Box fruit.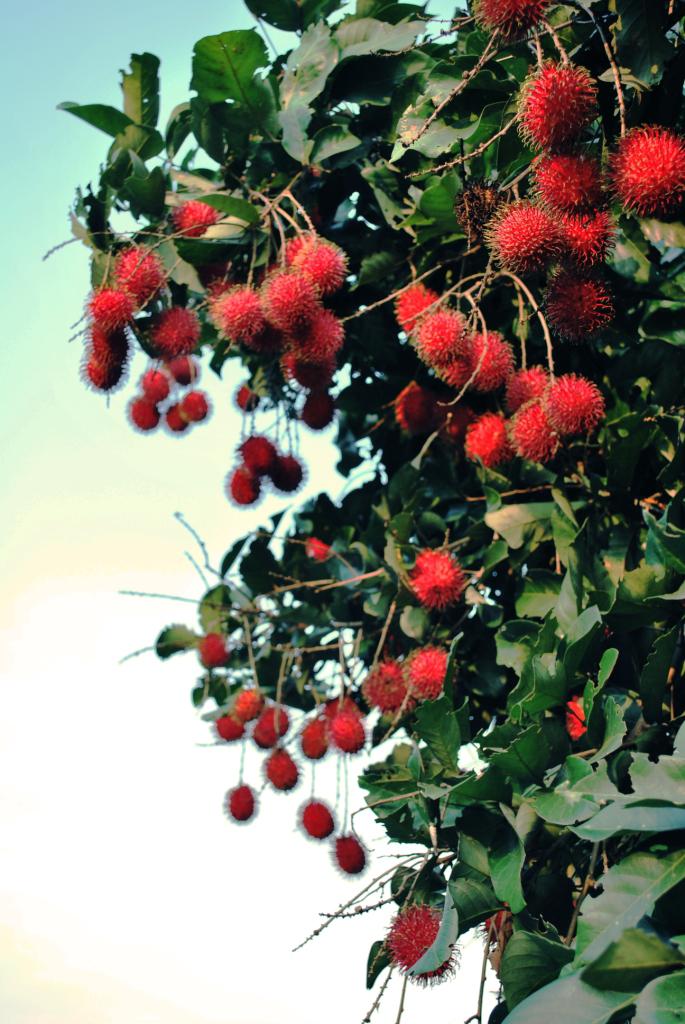
box=[196, 630, 232, 657].
